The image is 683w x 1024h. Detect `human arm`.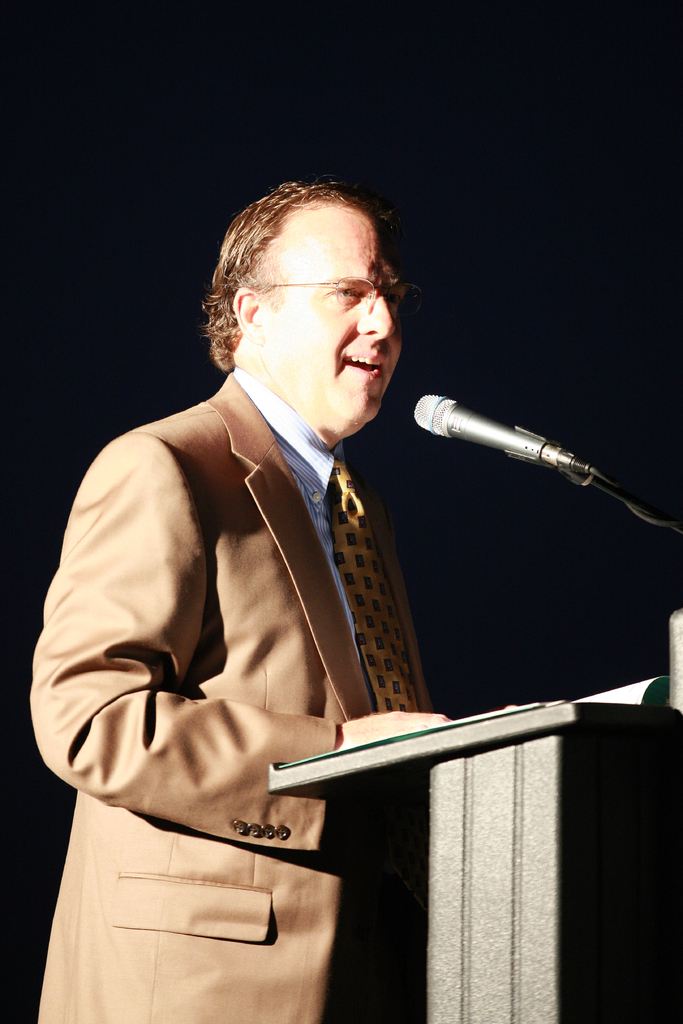
Detection: (58, 460, 411, 847).
